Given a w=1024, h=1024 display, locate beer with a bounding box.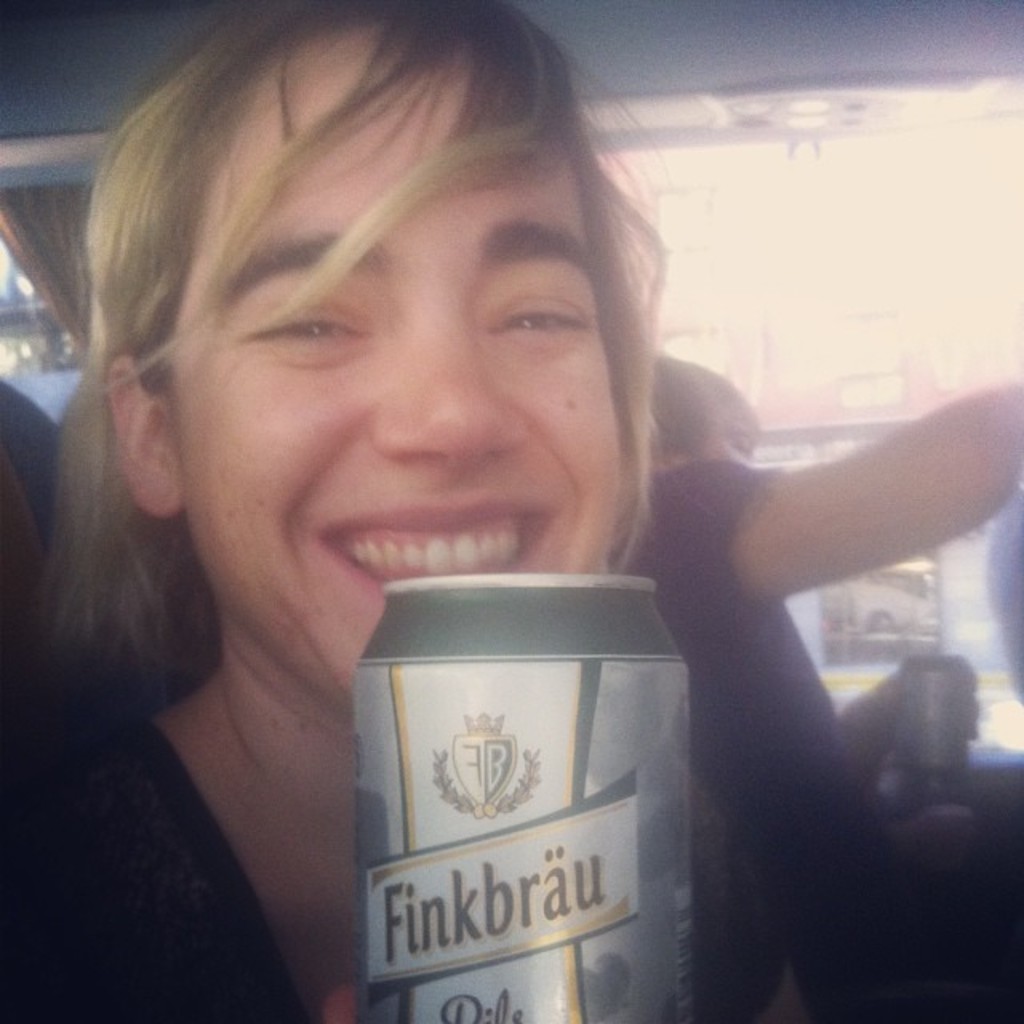
Located: locate(352, 573, 694, 1022).
